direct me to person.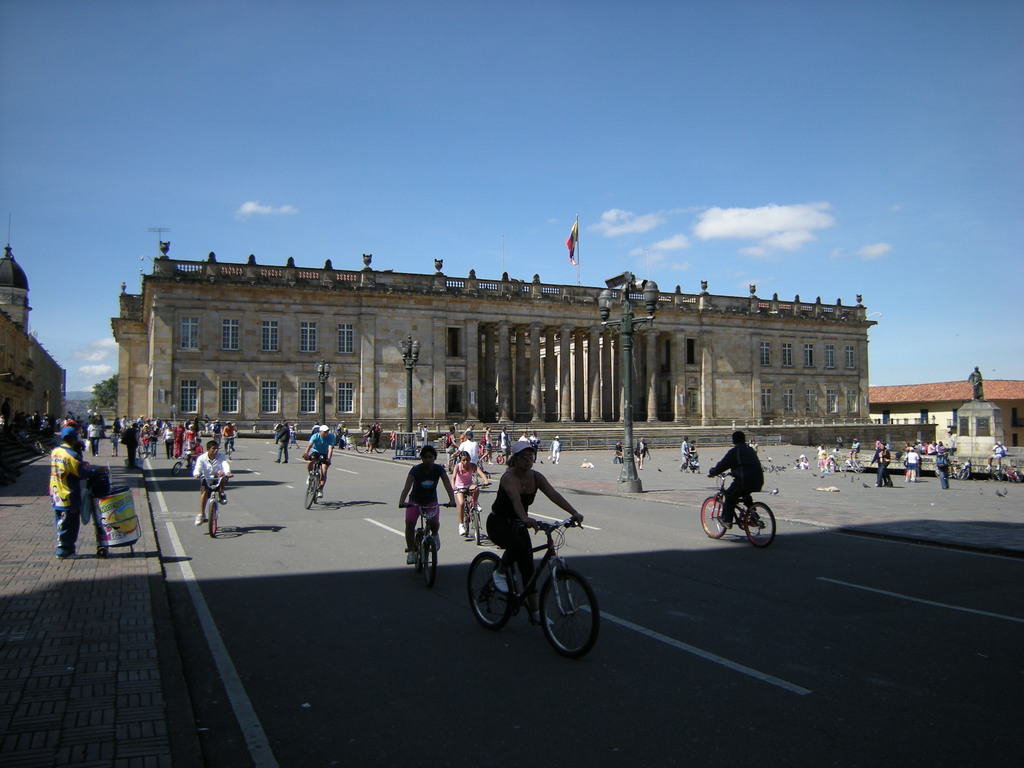
Direction: 710,435,762,528.
